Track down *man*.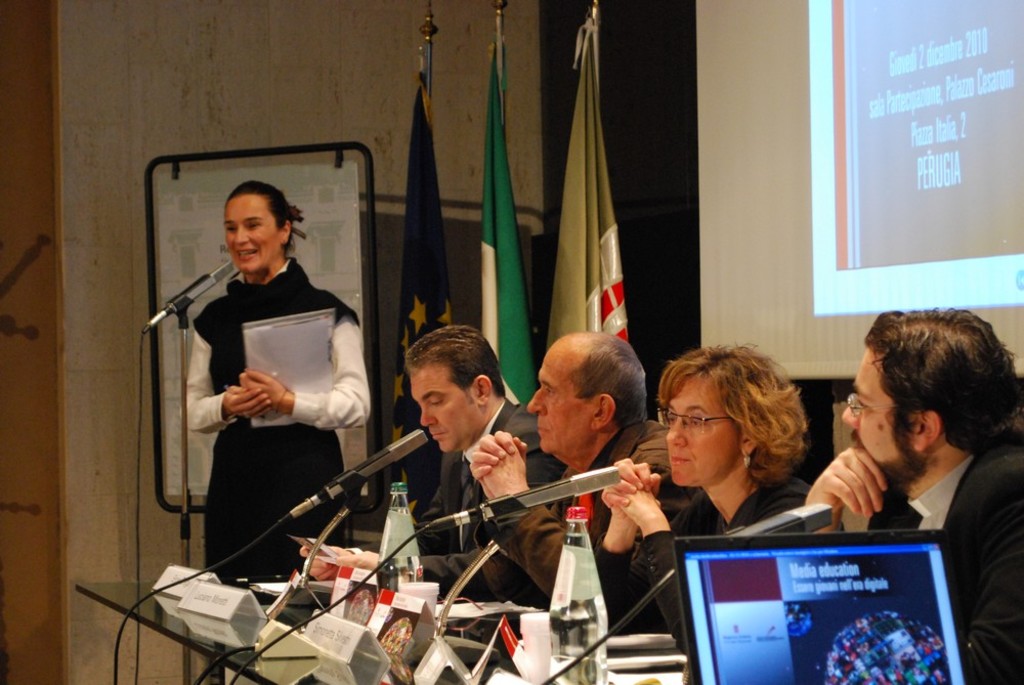
Tracked to region(796, 301, 1023, 613).
